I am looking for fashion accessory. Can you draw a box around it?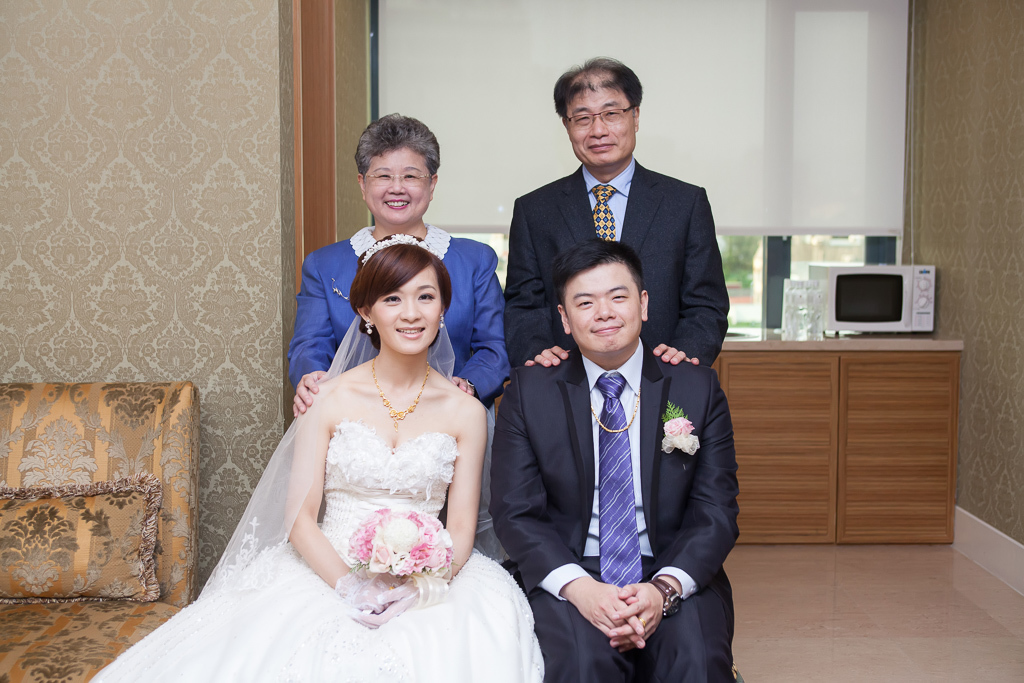
Sure, the bounding box is (591, 371, 644, 590).
